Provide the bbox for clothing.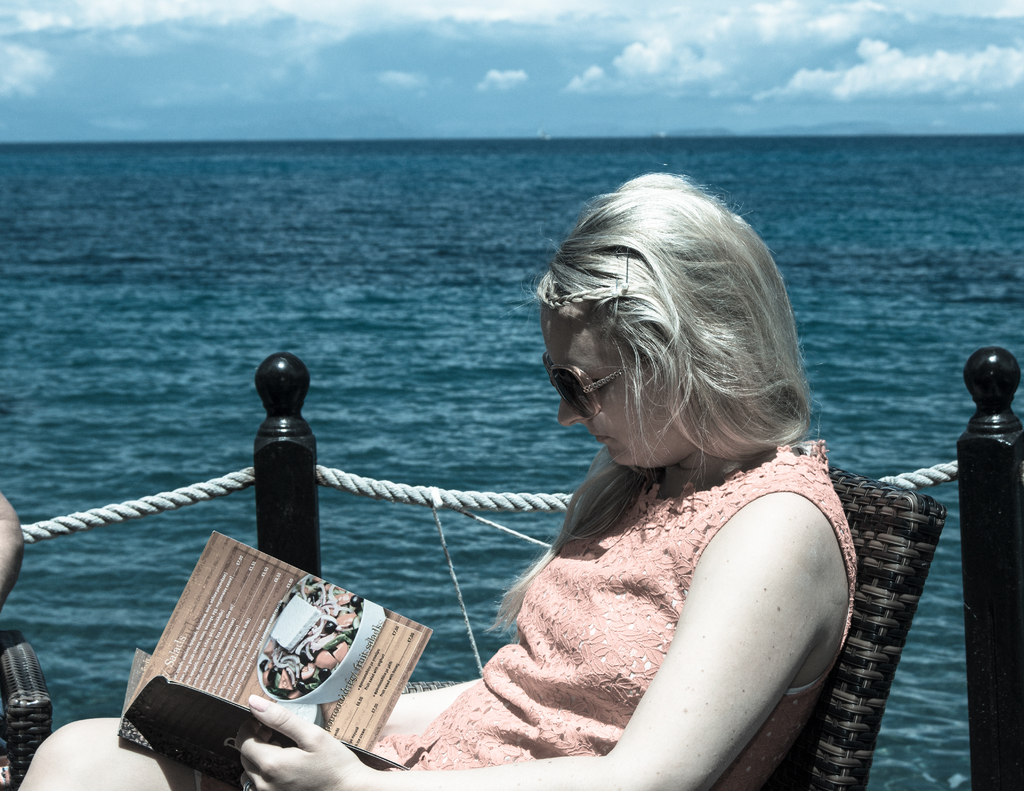
193 442 862 790.
